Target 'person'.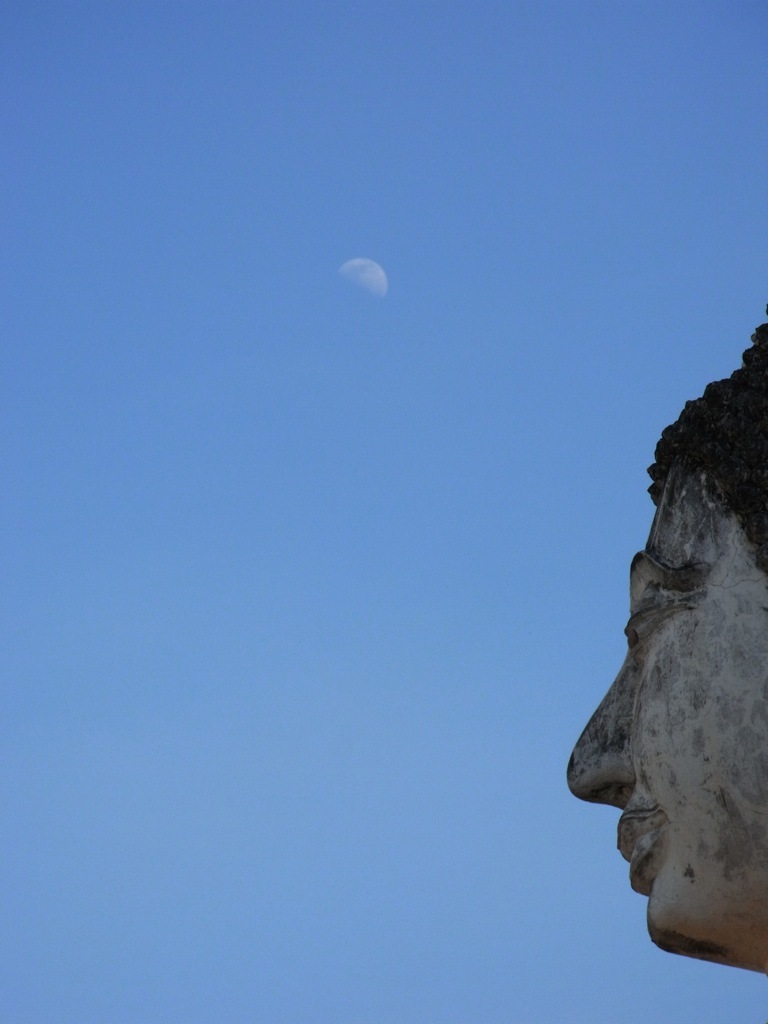
Target region: region(551, 412, 767, 976).
